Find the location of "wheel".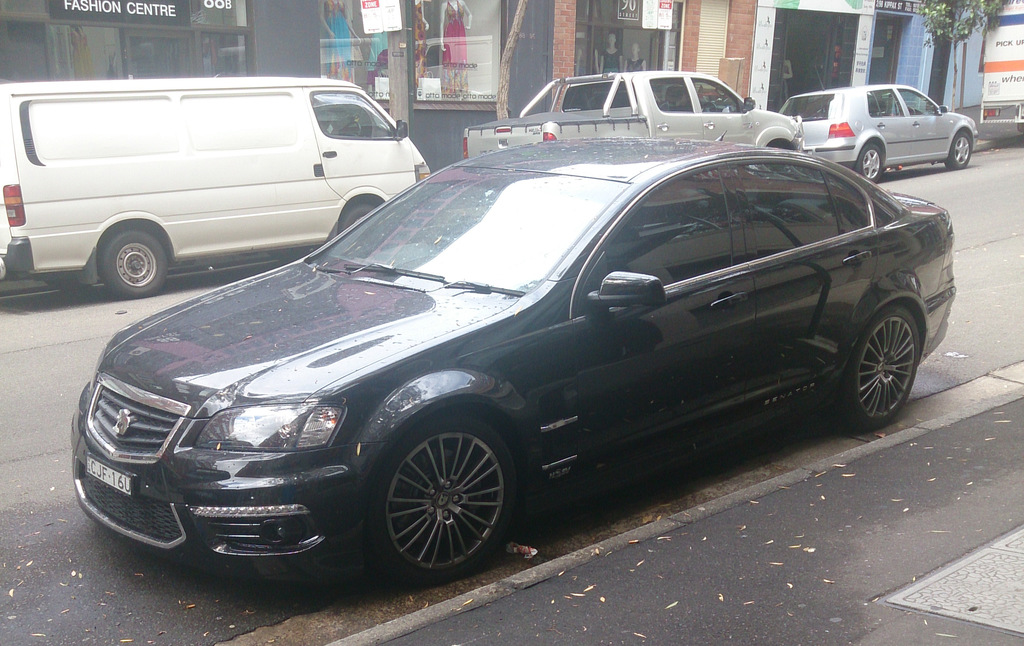
Location: (101,230,165,299).
